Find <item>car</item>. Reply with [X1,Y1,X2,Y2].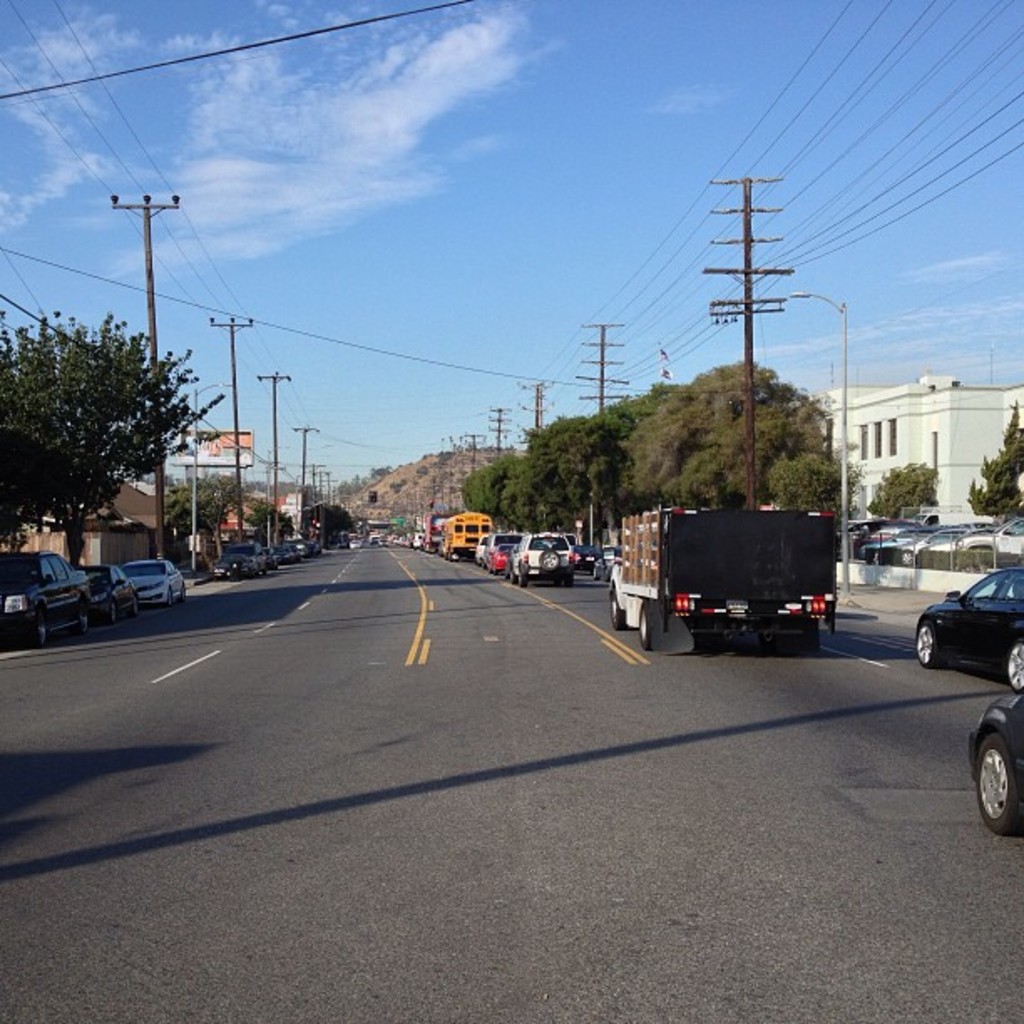
[0,547,85,649].
